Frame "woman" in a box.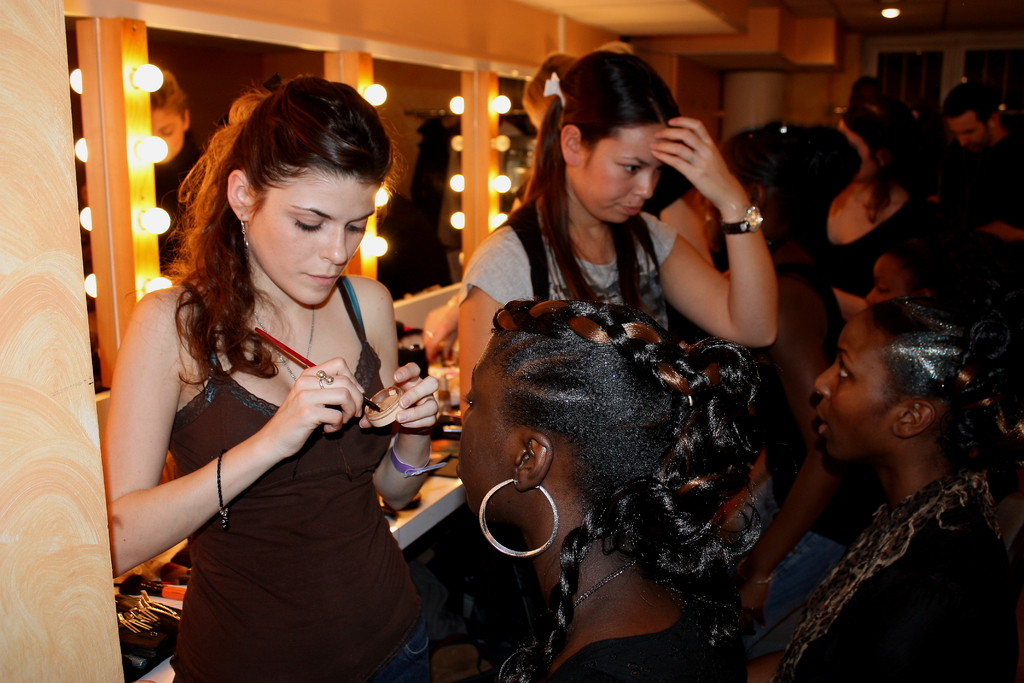
(x1=749, y1=296, x2=1023, y2=682).
